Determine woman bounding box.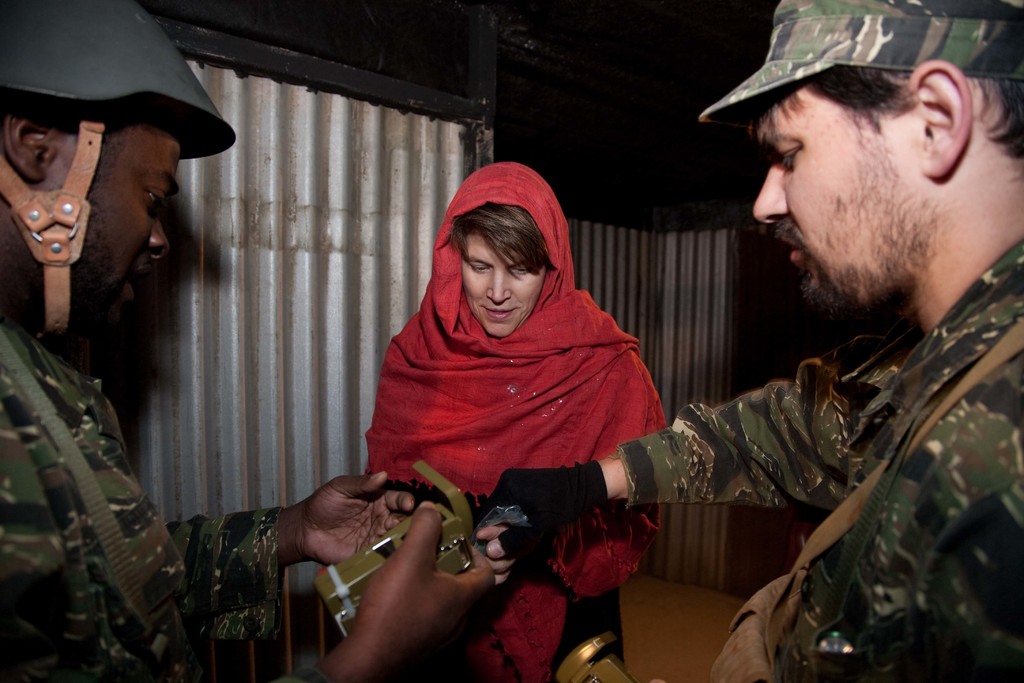
Determined: 355 161 657 680.
